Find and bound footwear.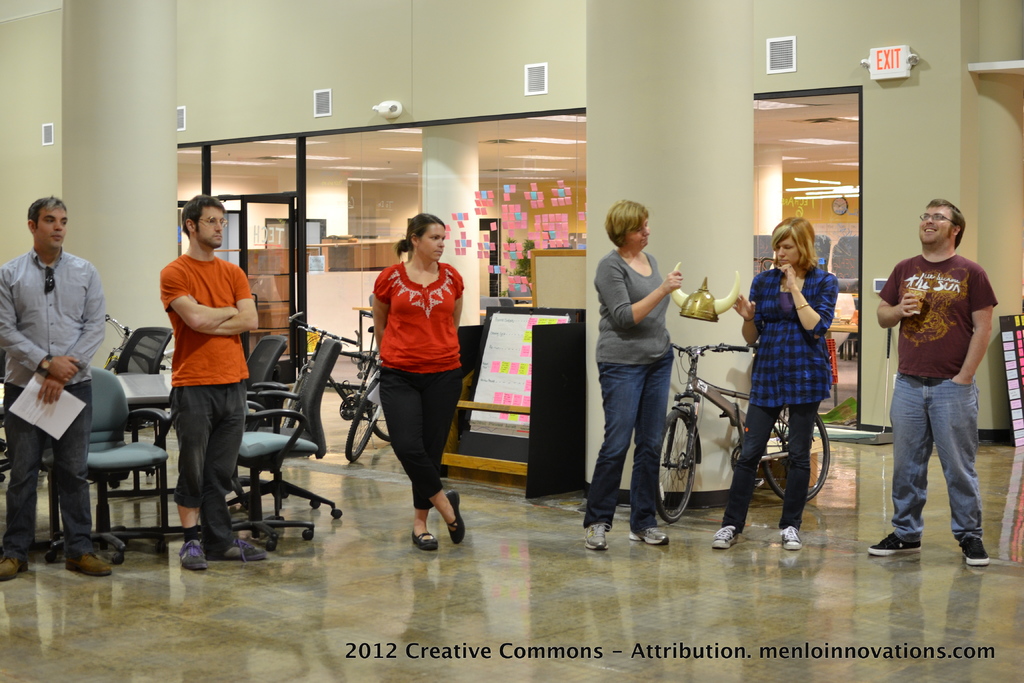
Bound: x1=630 y1=525 x2=669 y2=548.
